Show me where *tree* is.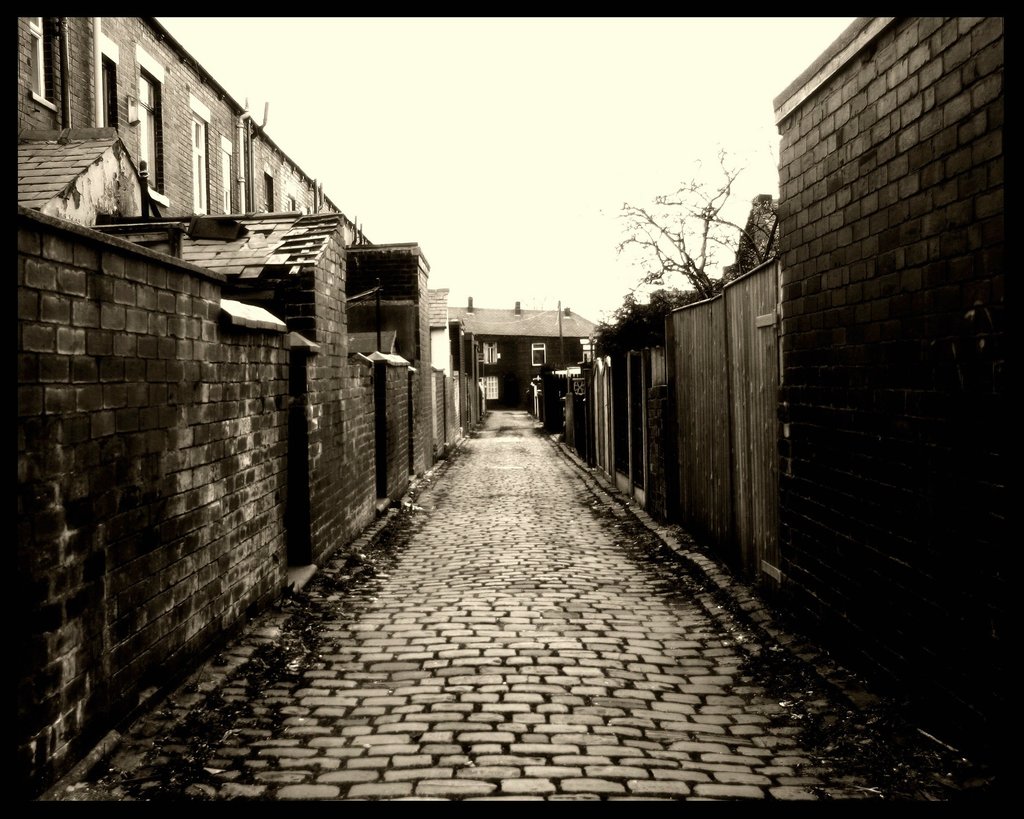
*tree* is at (593, 141, 780, 328).
